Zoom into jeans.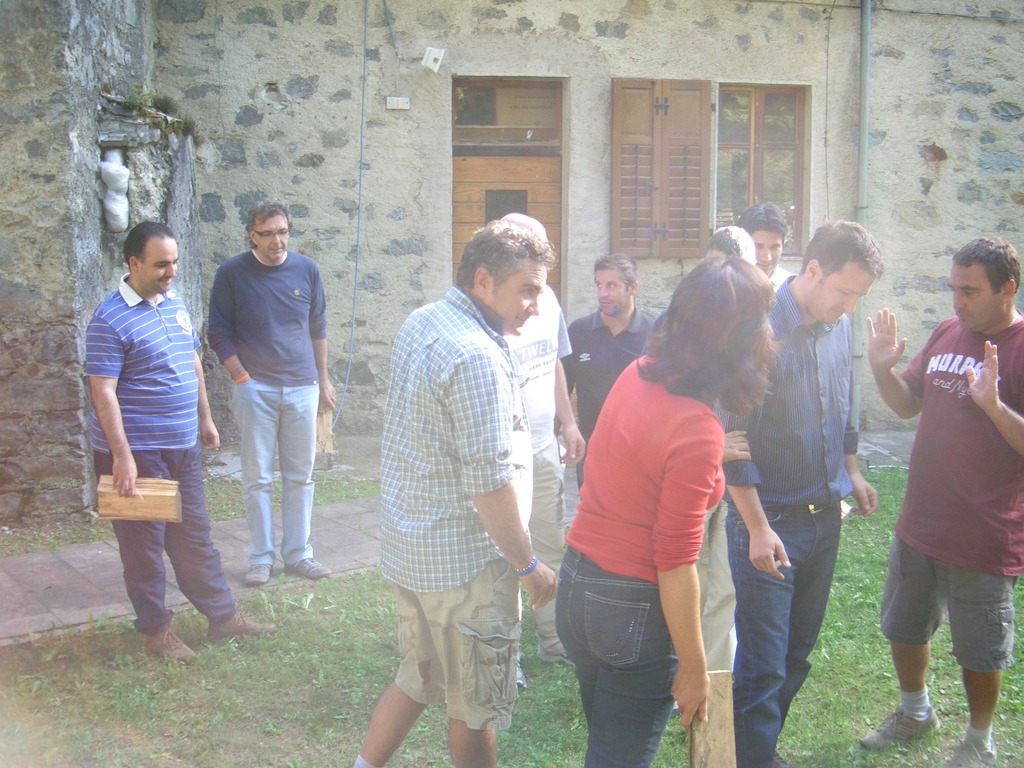
Zoom target: <box>234,380,314,573</box>.
